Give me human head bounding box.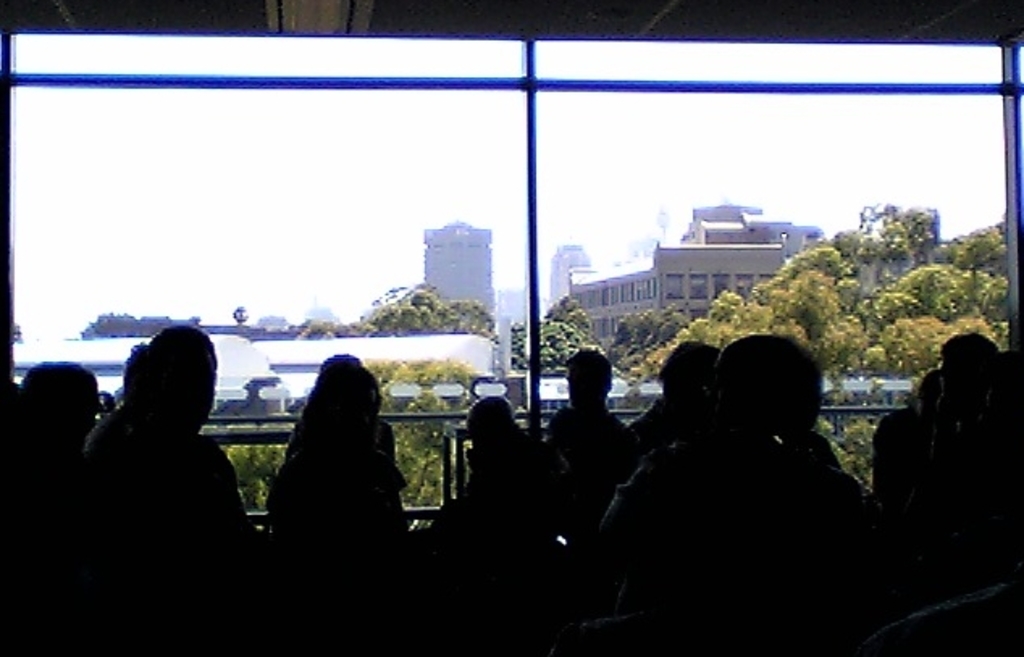
943:328:1001:397.
